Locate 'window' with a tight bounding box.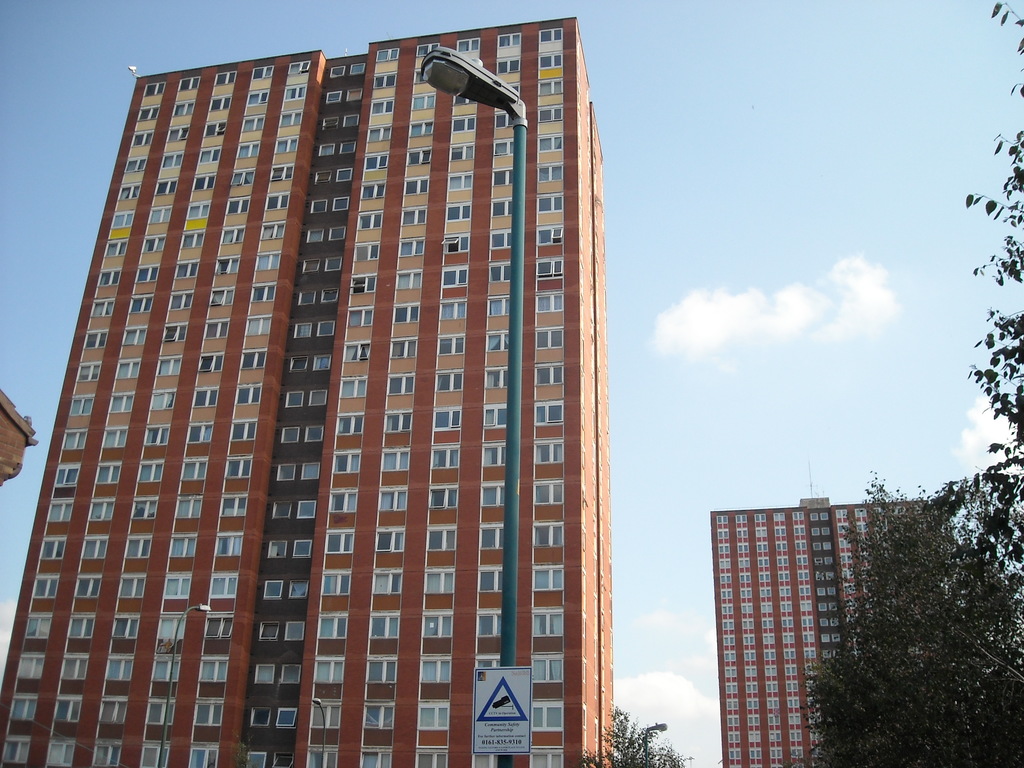
(397,269,423,291).
